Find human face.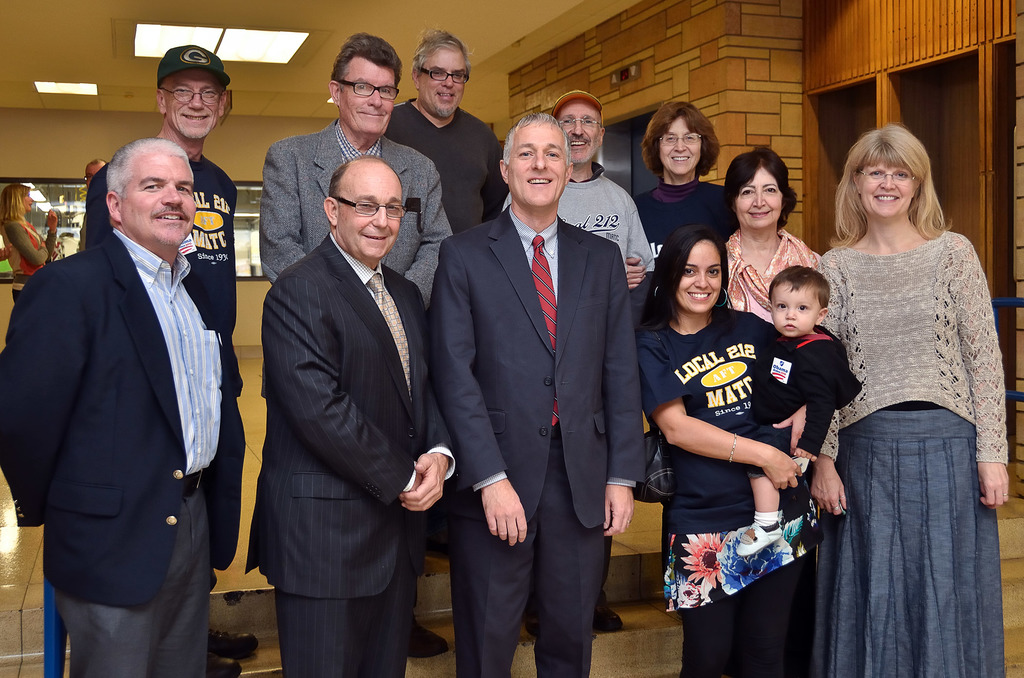
<region>658, 116, 705, 176</region>.
